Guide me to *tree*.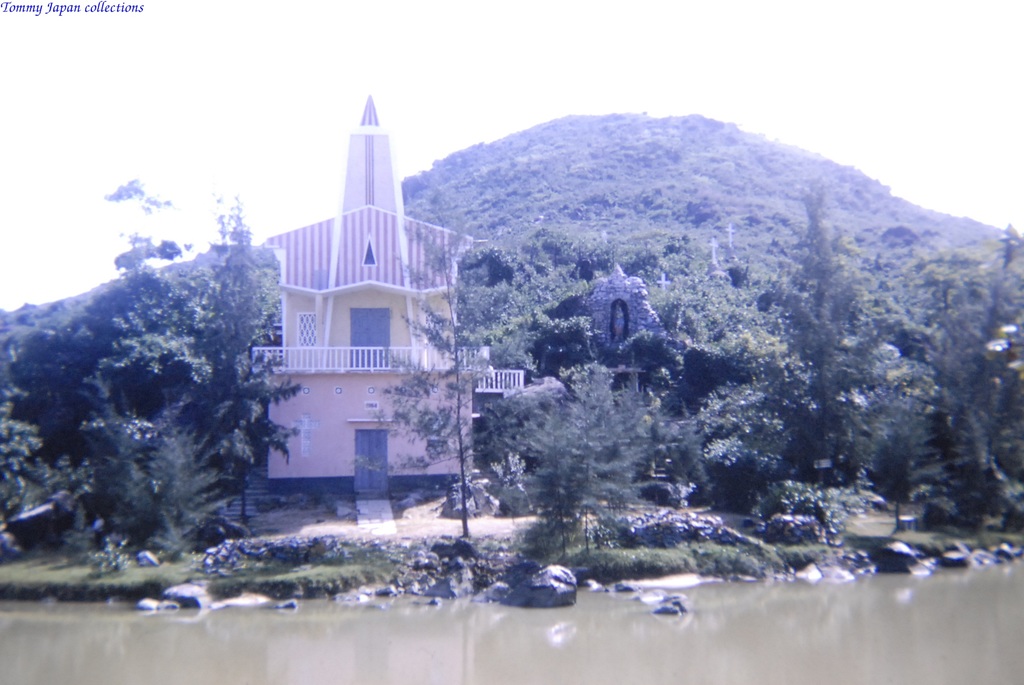
Guidance: (left=107, top=423, right=232, bottom=562).
